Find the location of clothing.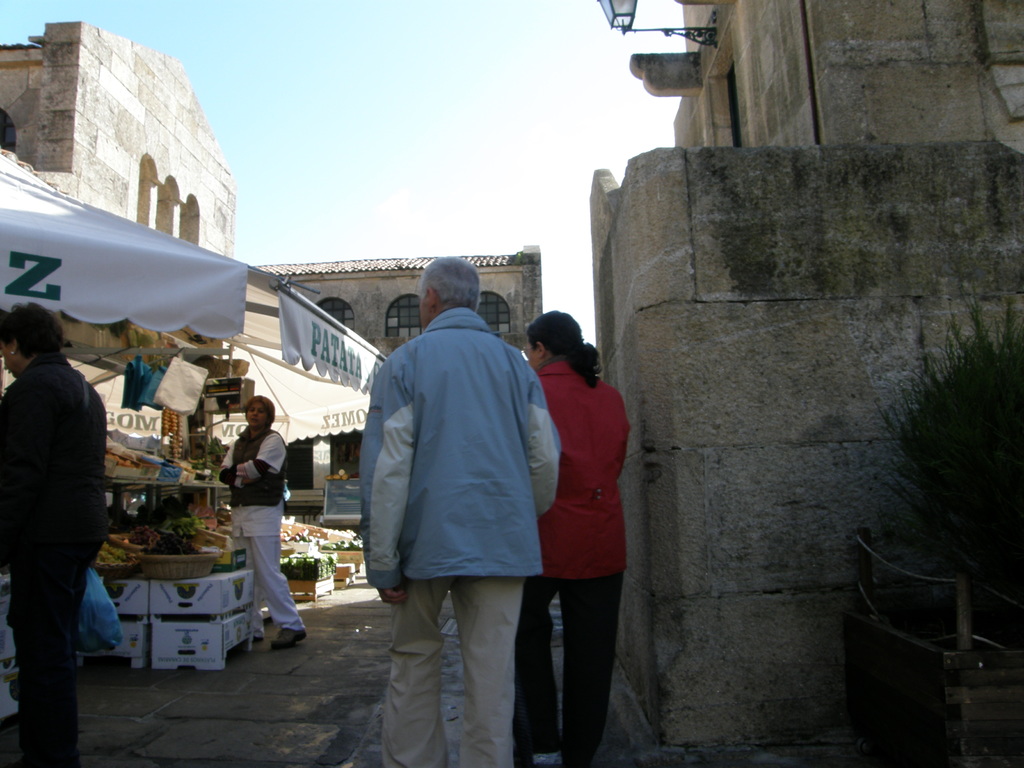
Location: x1=223, y1=430, x2=307, y2=628.
